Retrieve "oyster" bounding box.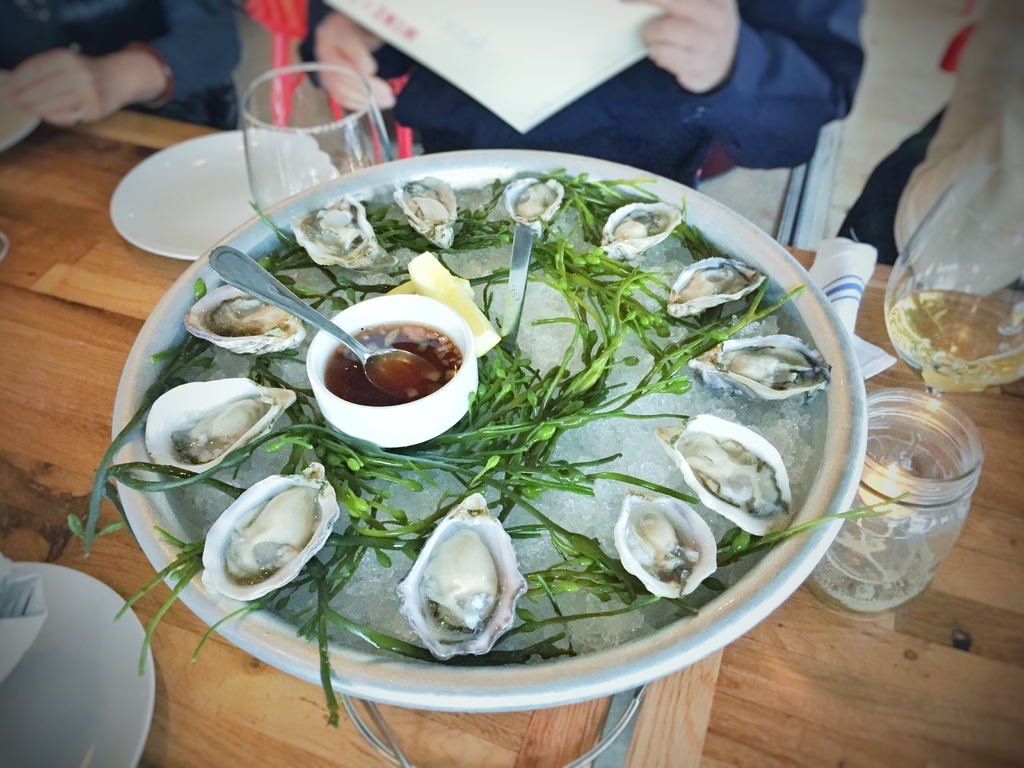
Bounding box: crop(661, 254, 768, 320).
